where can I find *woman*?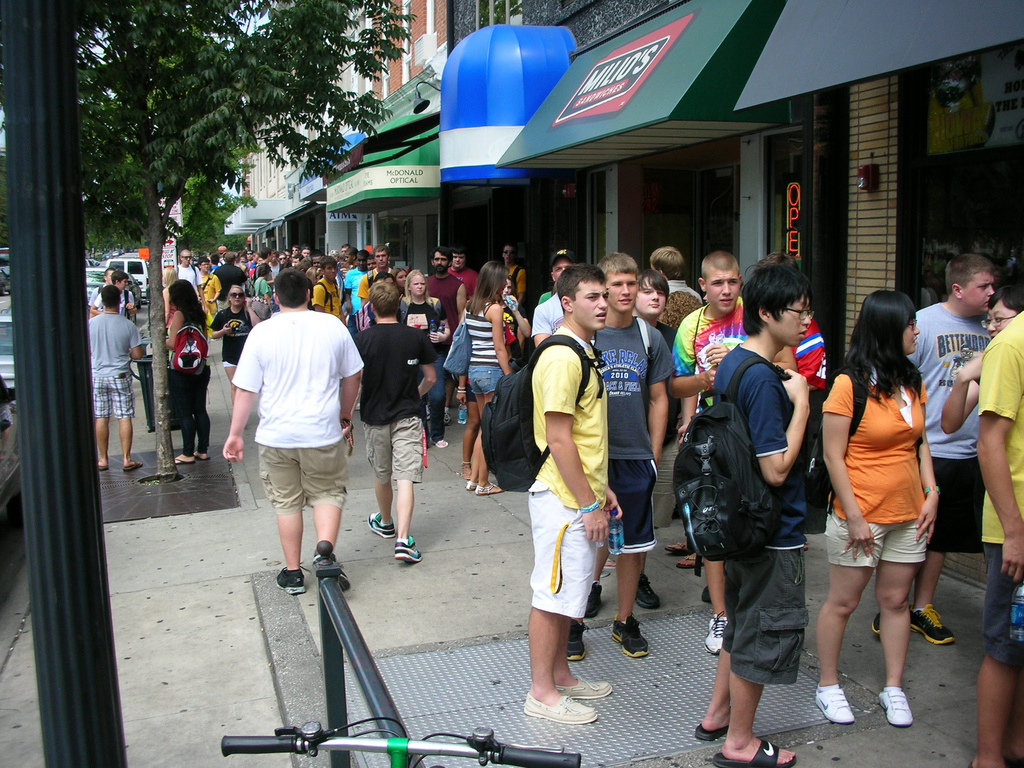
You can find it at 387 262 415 295.
